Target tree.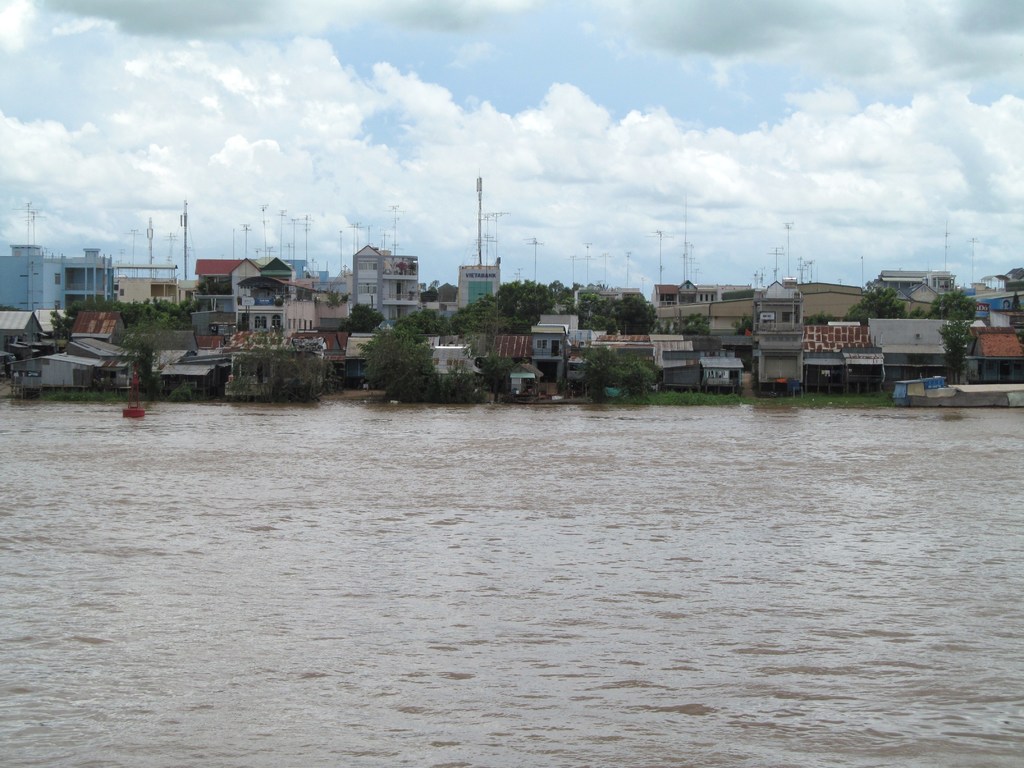
Target region: x1=571, y1=342, x2=654, y2=413.
